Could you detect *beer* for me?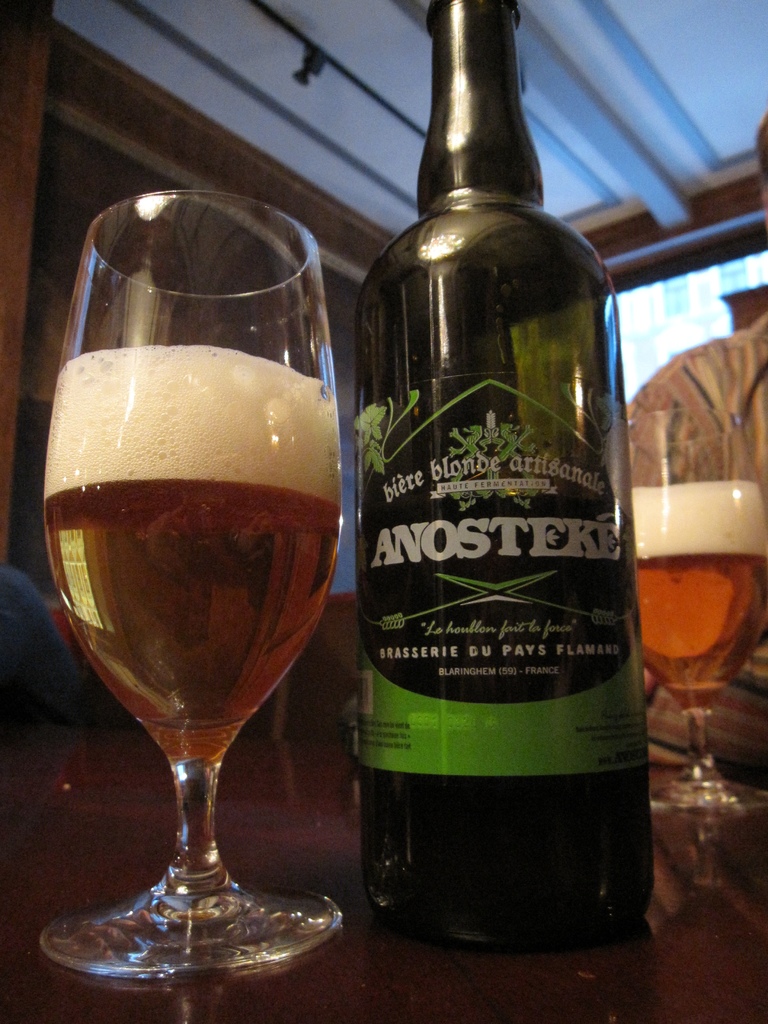
Detection result: select_region(362, 0, 652, 951).
